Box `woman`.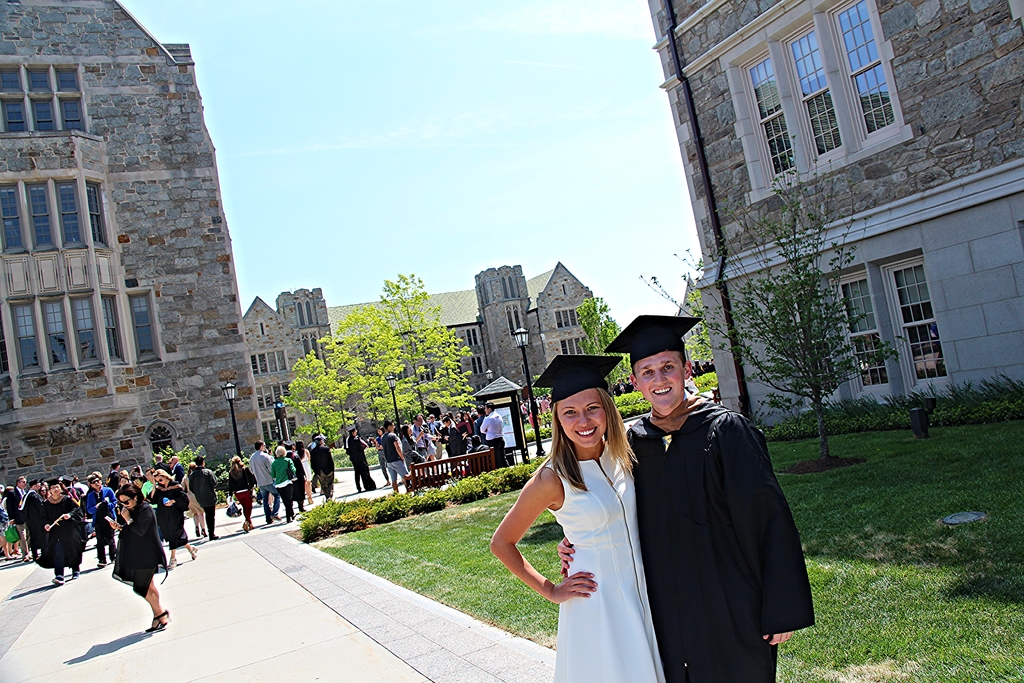
BBox(148, 468, 196, 569).
